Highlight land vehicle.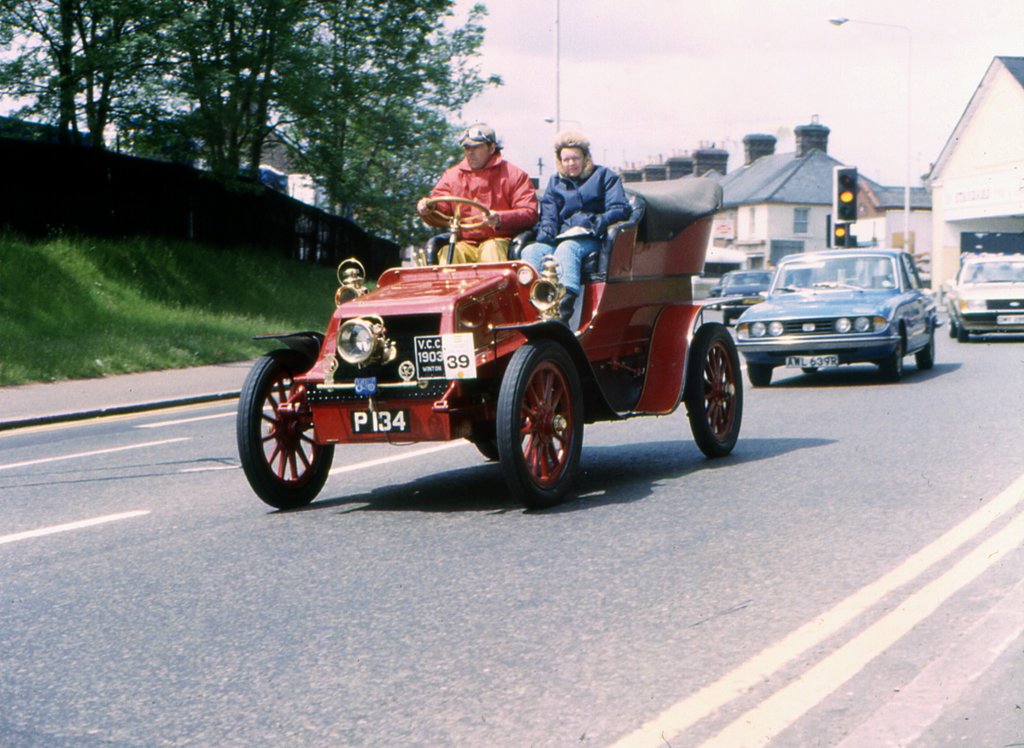
Highlighted region: {"left": 710, "top": 264, "right": 778, "bottom": 326}.
